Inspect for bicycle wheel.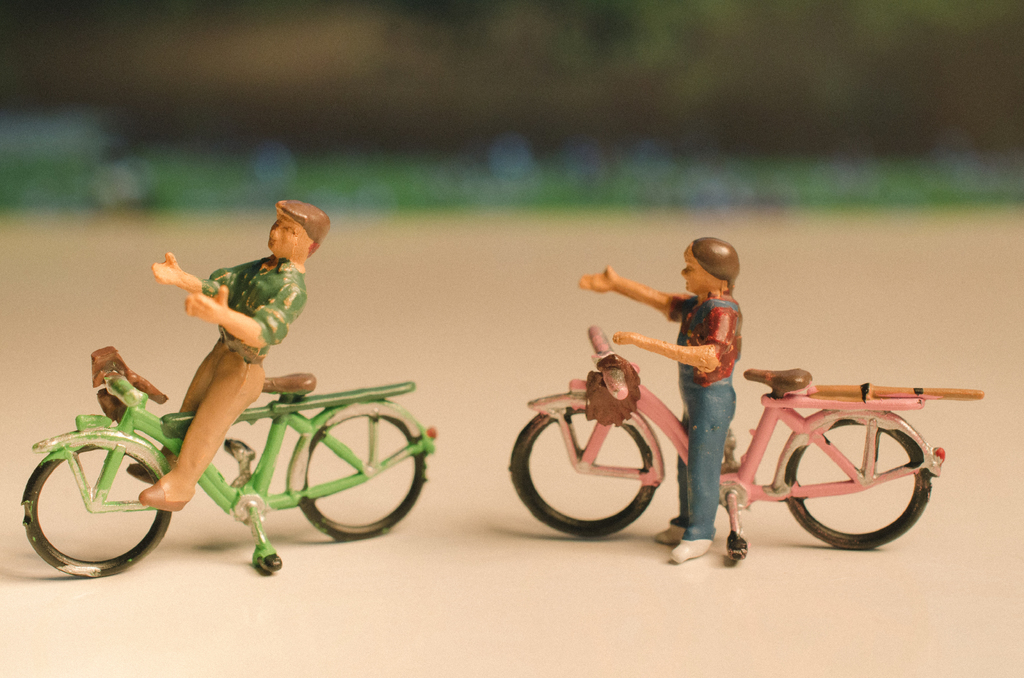
Inspection: l=508, t=401, r=655, b=538.
